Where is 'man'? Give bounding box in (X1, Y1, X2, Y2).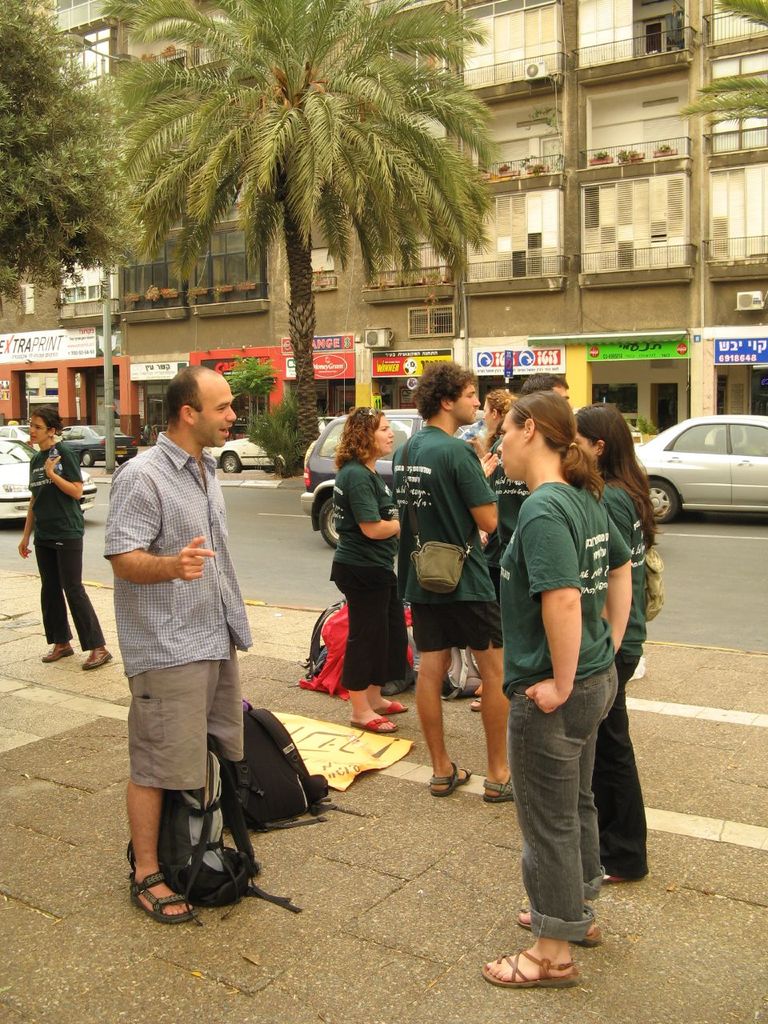
(487, 370, 565, 554).
